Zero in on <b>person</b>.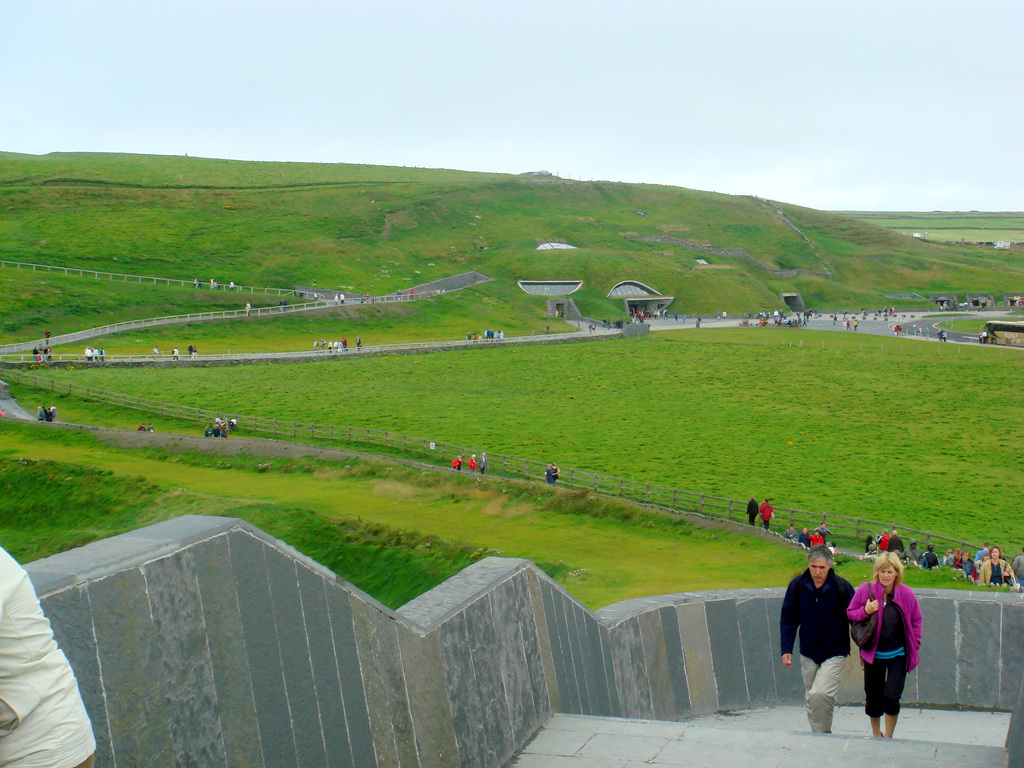
Zeroed in: 440:290:444:295.
